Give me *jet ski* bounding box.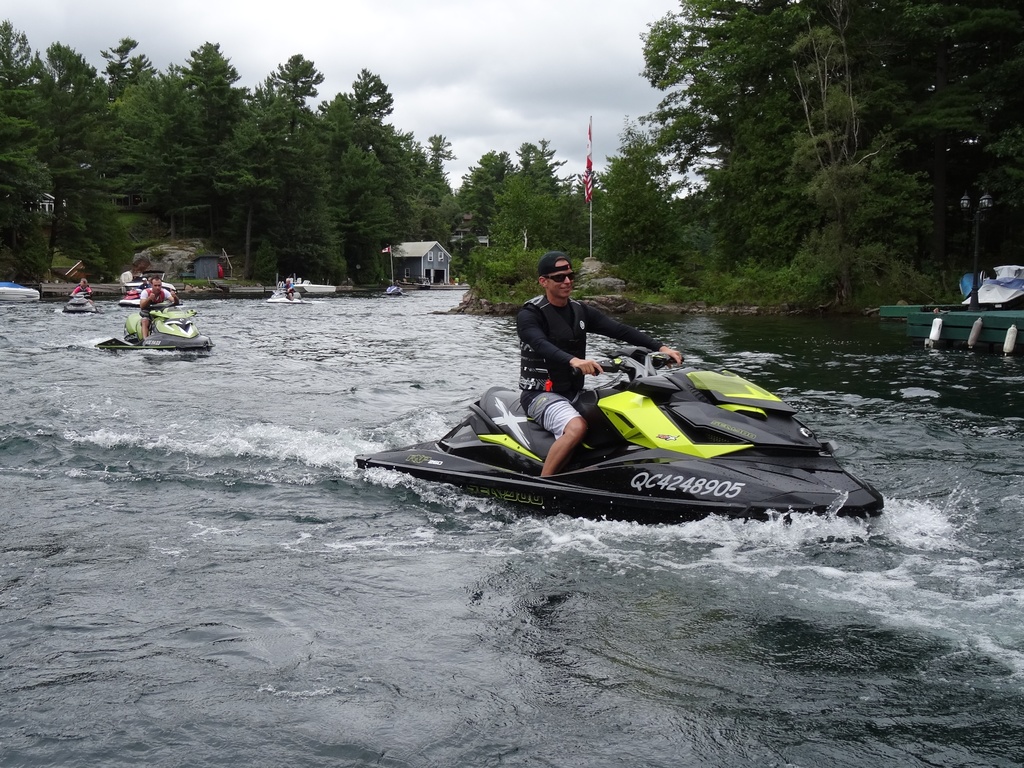
bbox=(380, 285, 404, 297).
